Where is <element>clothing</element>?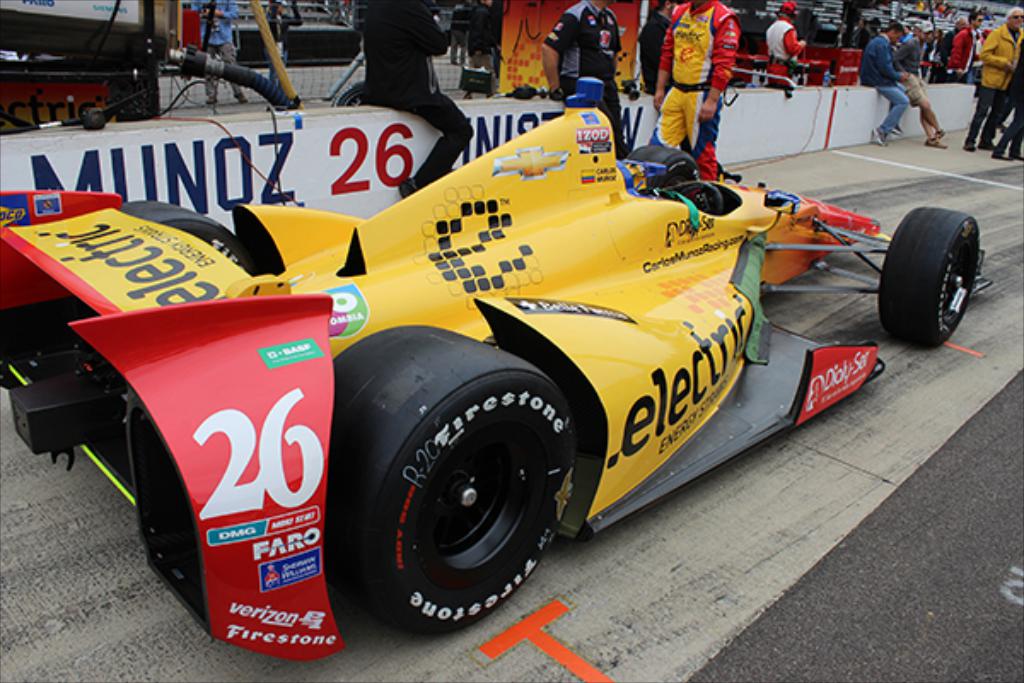
640/0/746/162.
